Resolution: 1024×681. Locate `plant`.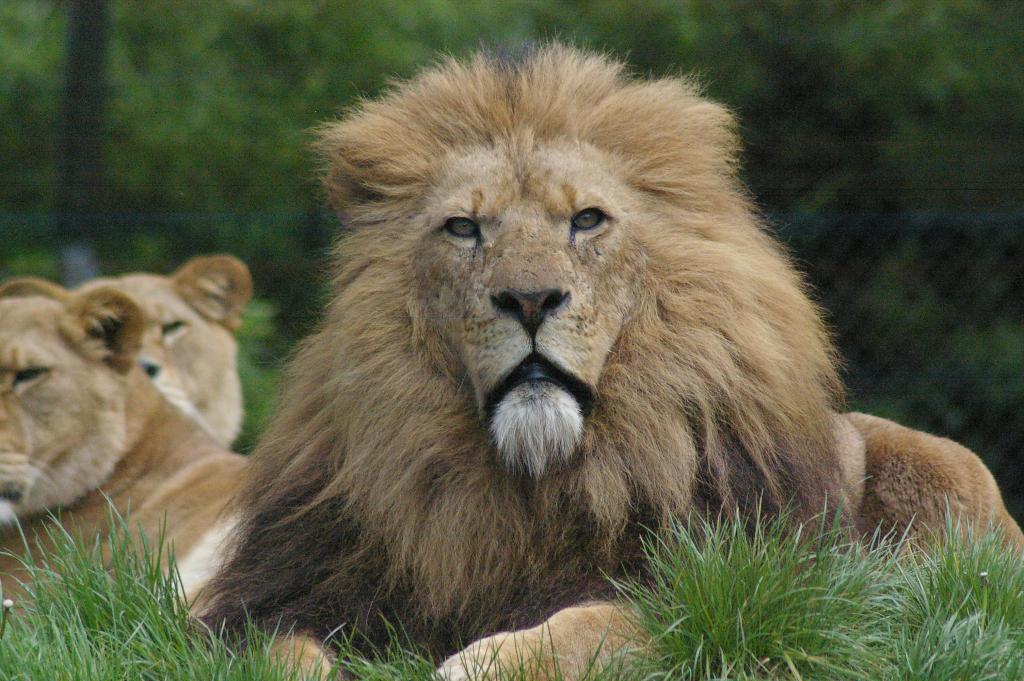
rect(895, 484, 1023, 680).
